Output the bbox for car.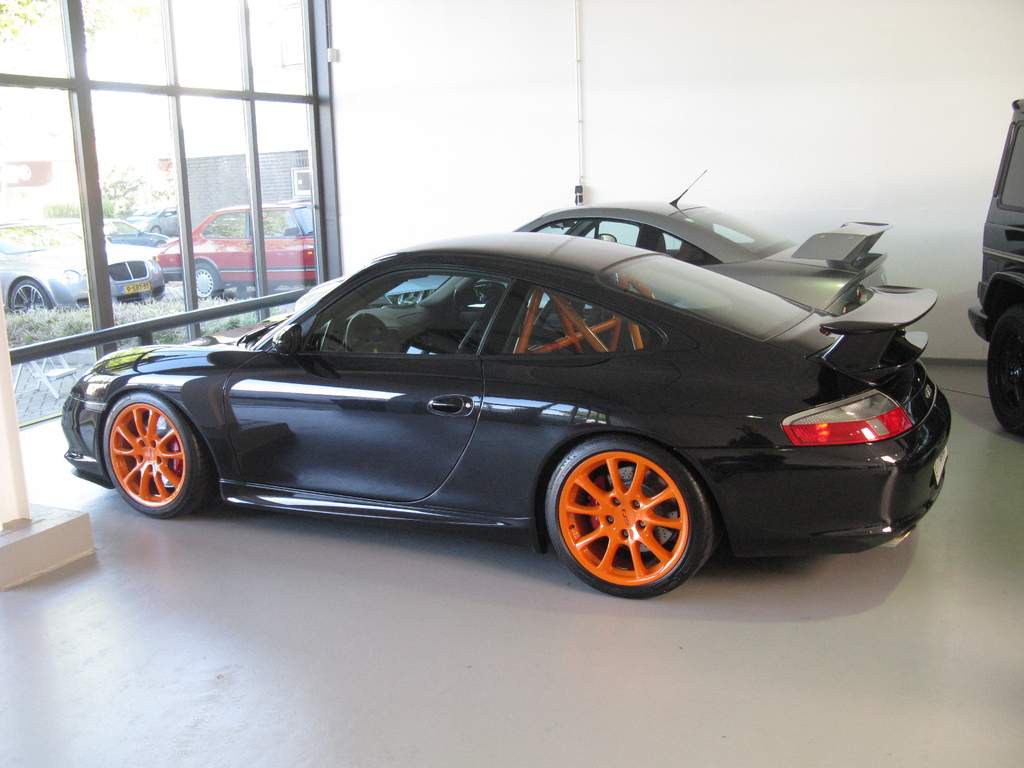
x1=970, y1=94, x2=1023, y2=436.
